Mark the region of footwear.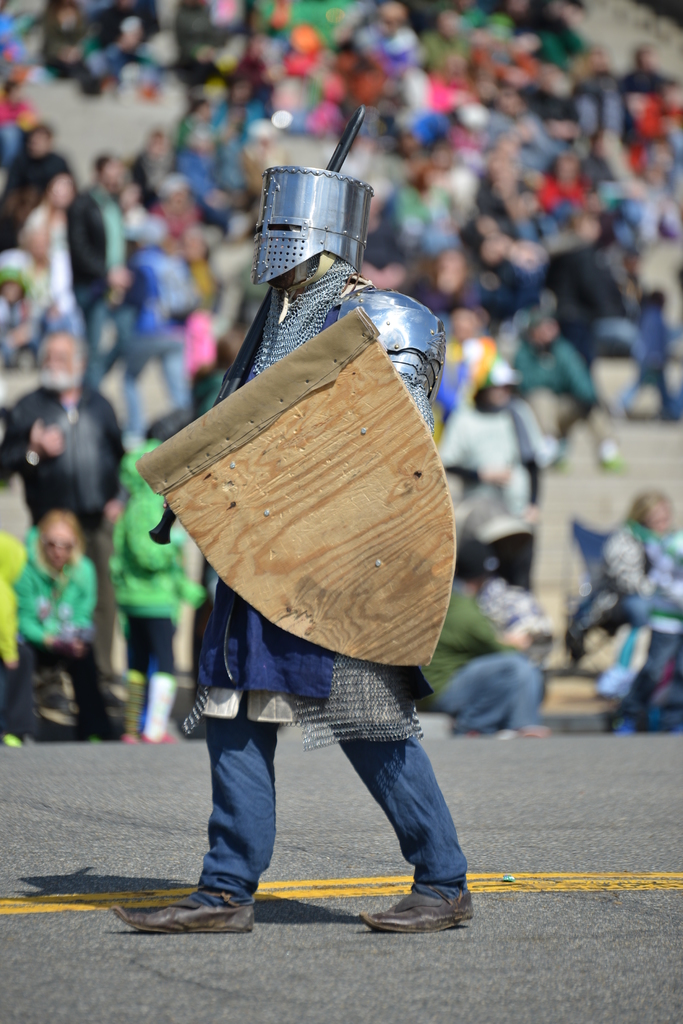
Region: <box>141,730,178,746</box>.
